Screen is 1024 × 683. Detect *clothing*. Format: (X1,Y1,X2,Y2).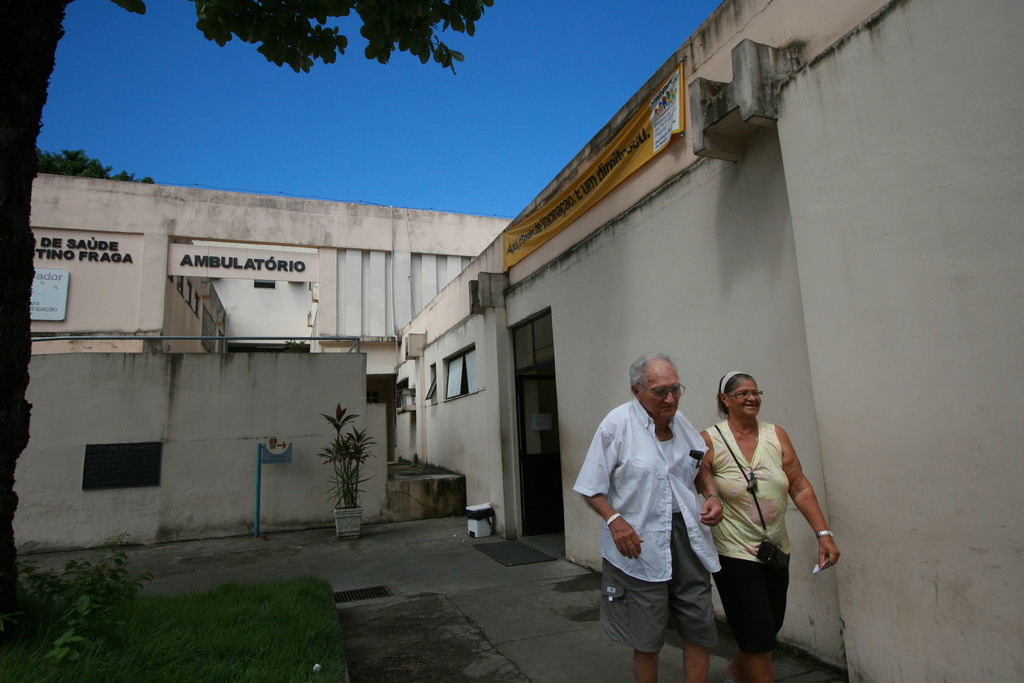
(711,420,790,659).
